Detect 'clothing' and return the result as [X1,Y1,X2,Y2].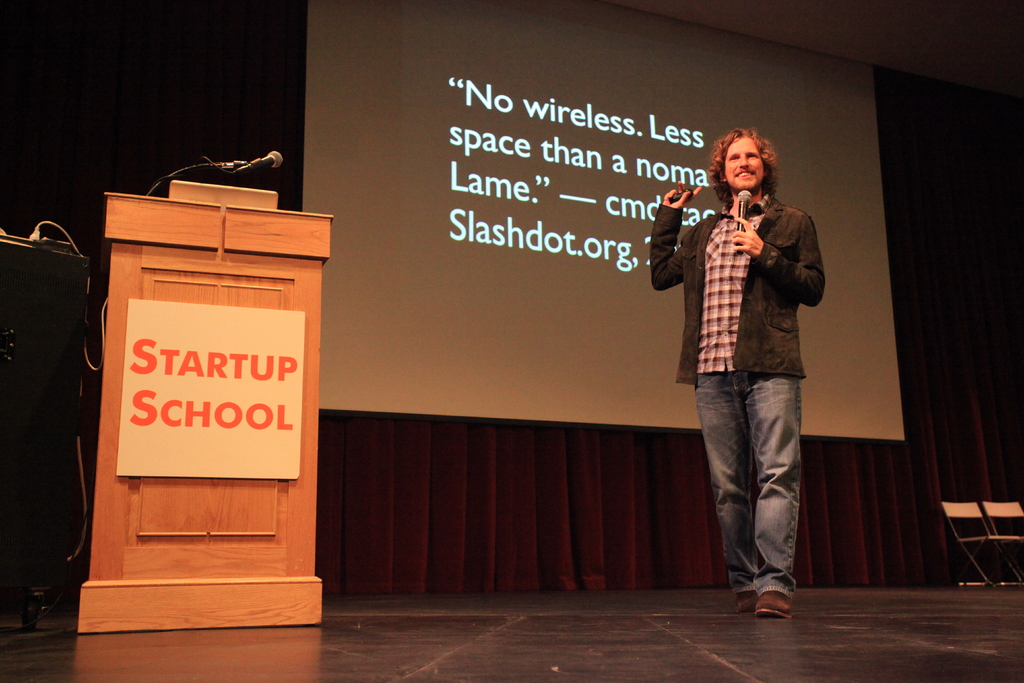
[658,128,832,563].
